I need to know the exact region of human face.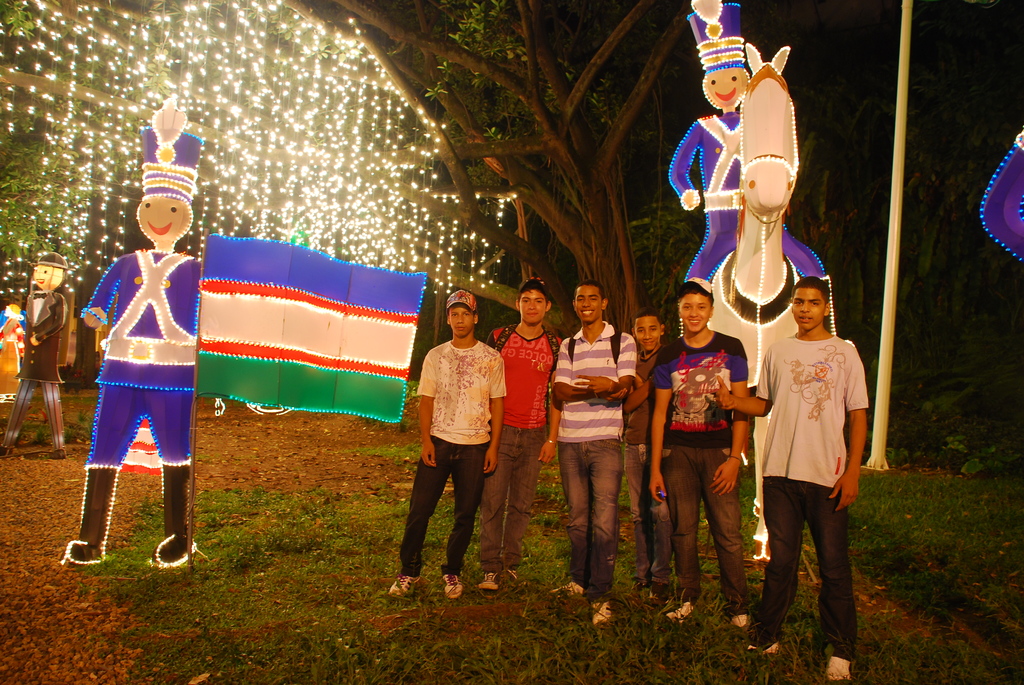
Region: (791, 290, 825, 331).
